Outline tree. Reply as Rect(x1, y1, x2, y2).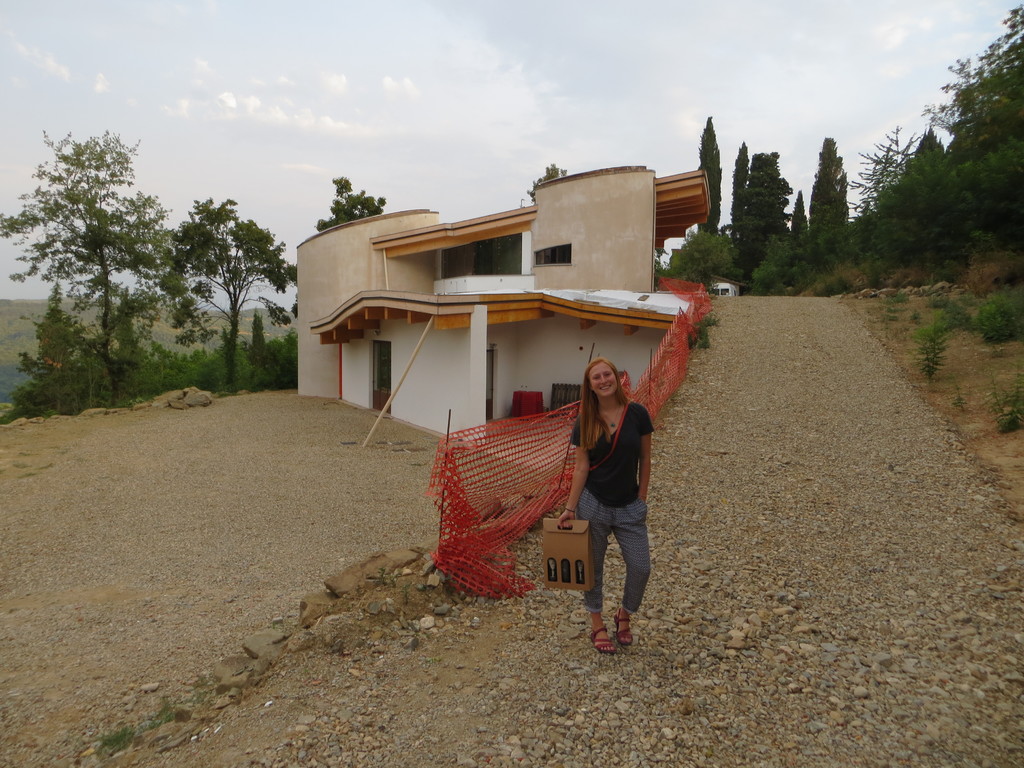
Rect(0, 124, 184, 410).
